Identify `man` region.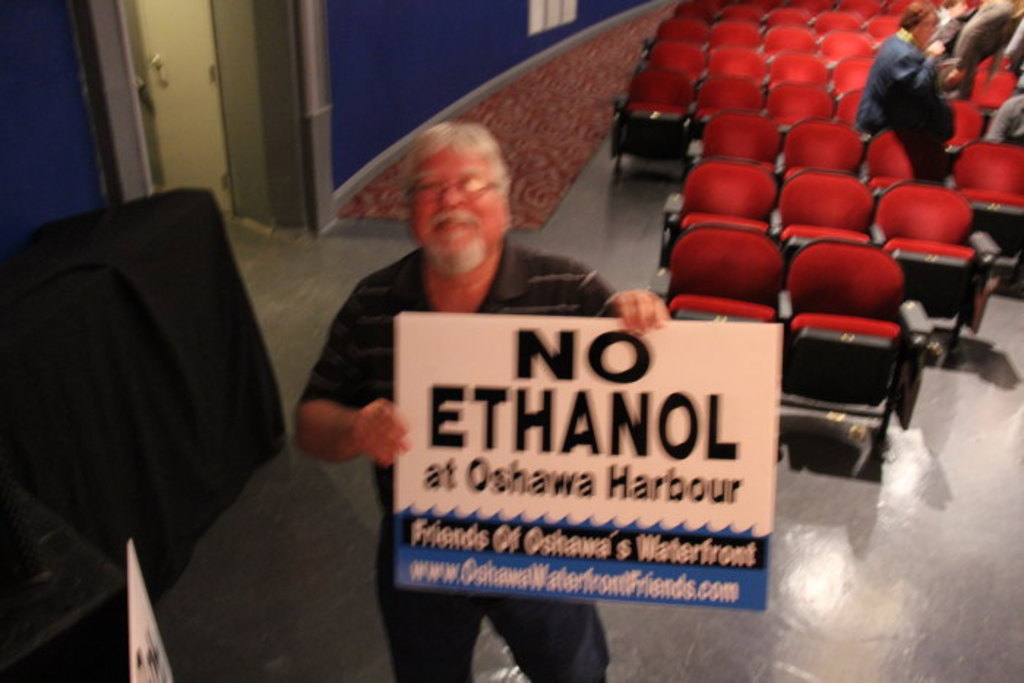
Region: 290:123:676:682.
